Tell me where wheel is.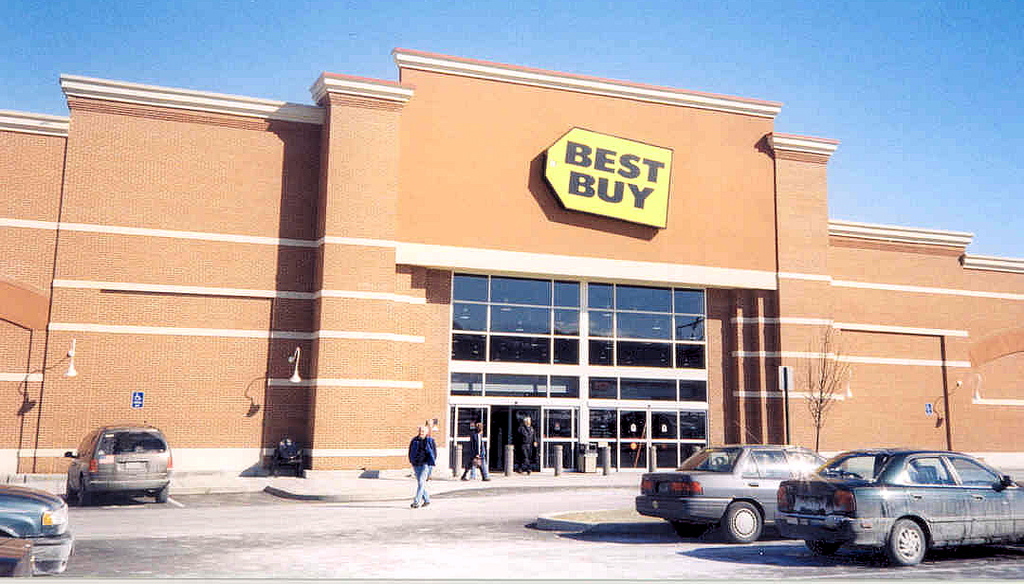
wheel is at bbox=(155, 484, 171, 505).
